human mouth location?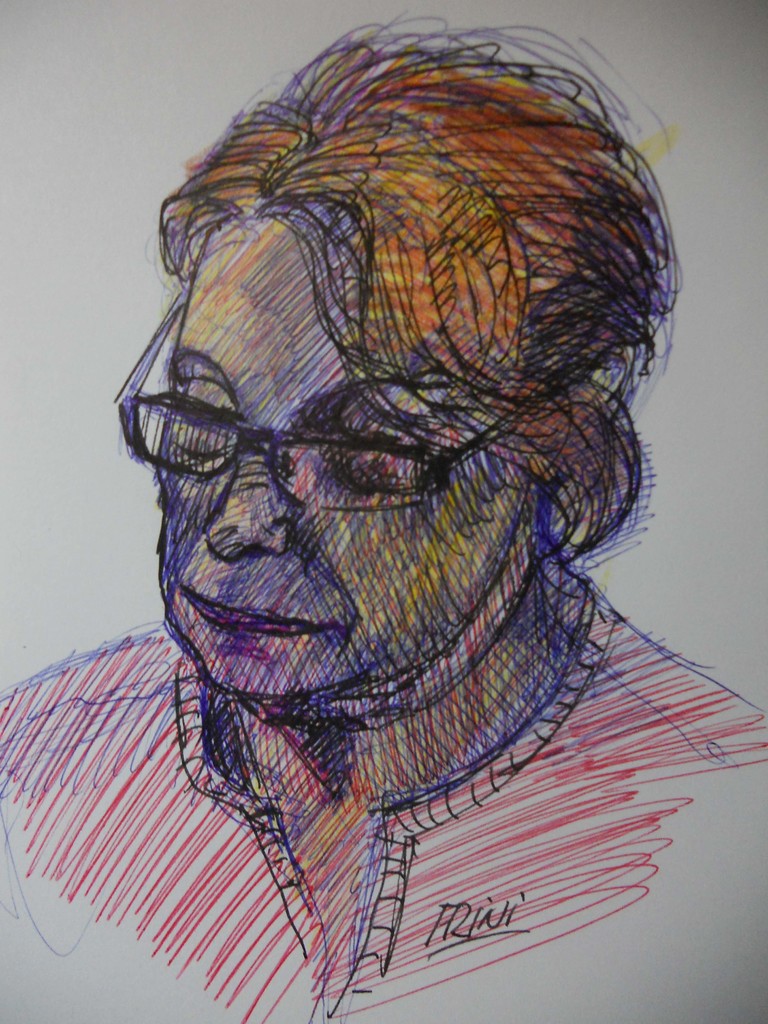
[left=177, top=588, right=326, bottom=638]
